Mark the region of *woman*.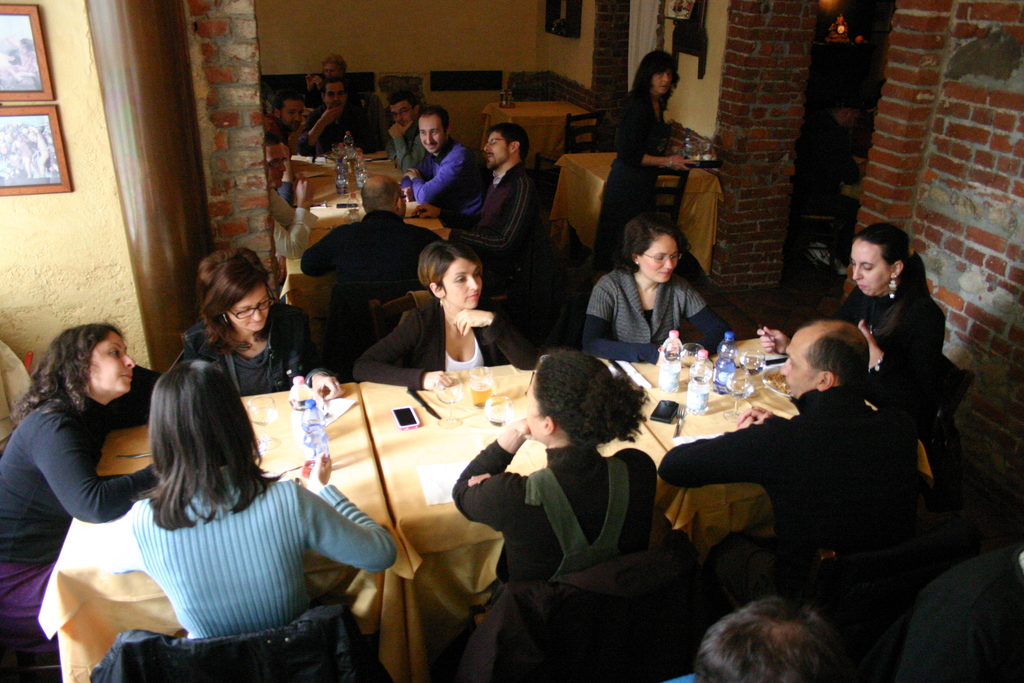
Region: 352:237:545:390.
